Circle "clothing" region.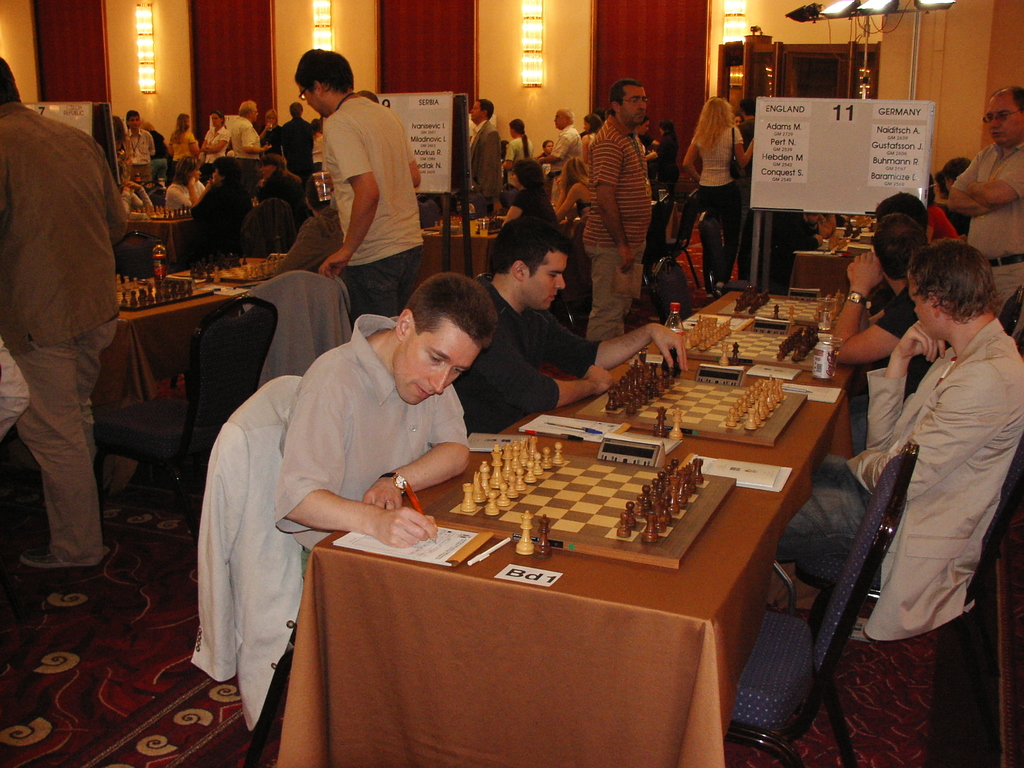
Region: 509 134 532 184.
